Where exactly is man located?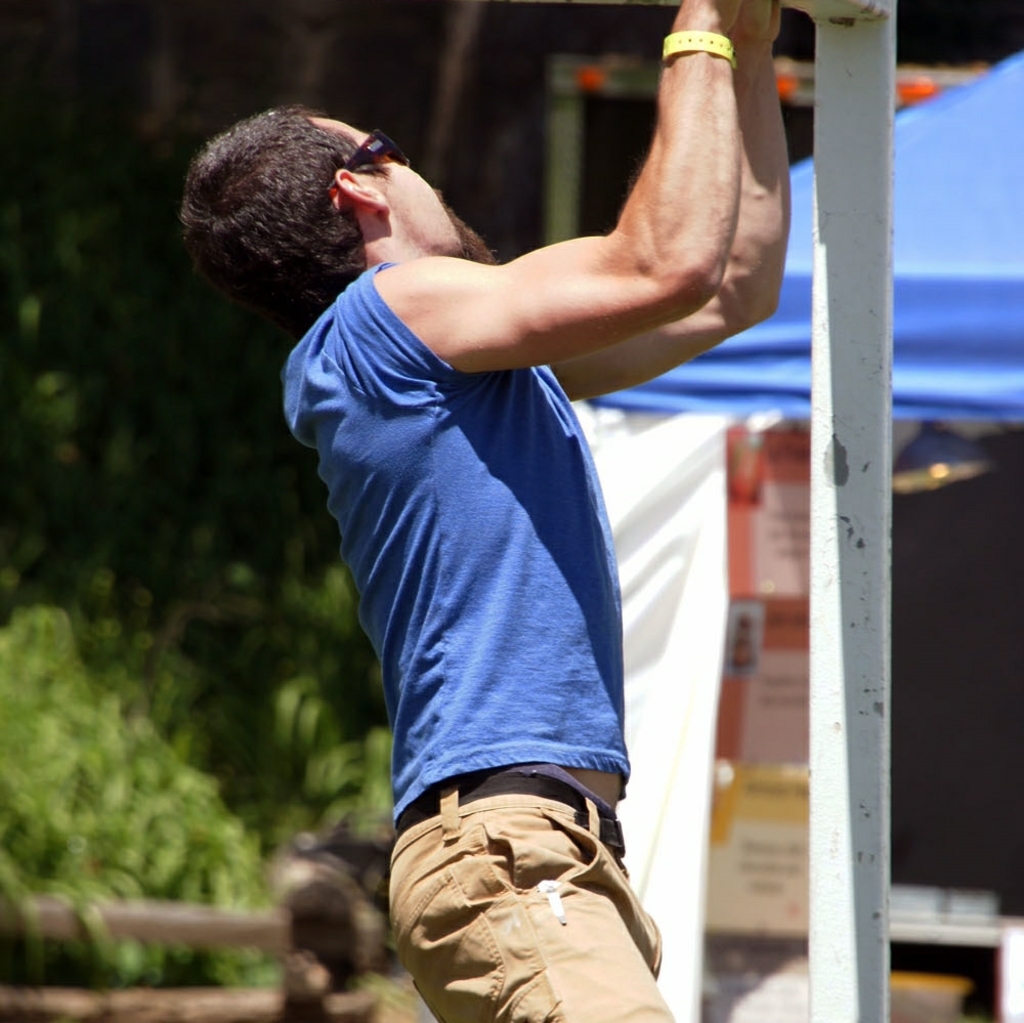
Its bounding box is Rect(213, 0, 786, 1006).
